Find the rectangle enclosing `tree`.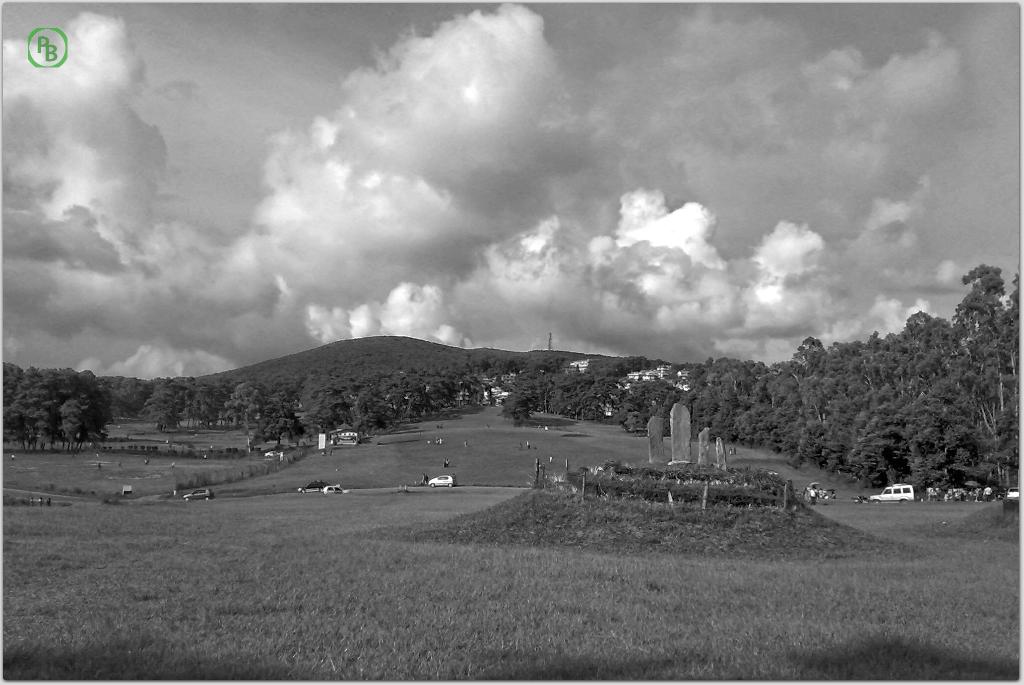
<box>61,390,86,445</box>.
